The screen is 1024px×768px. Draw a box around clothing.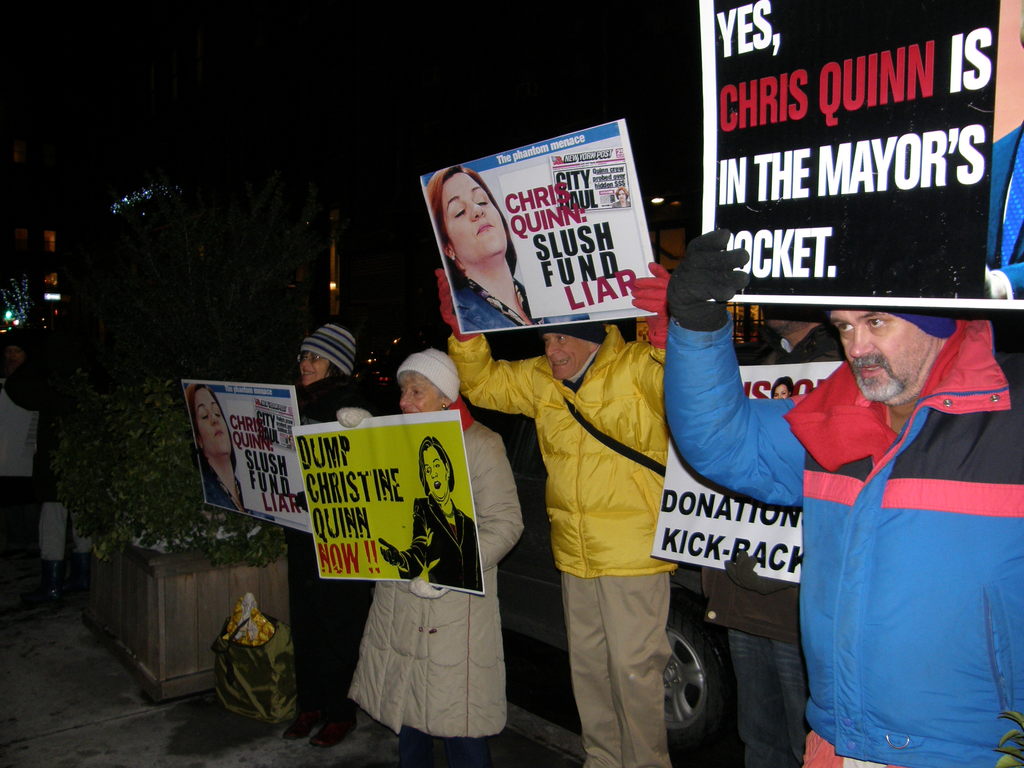
left=333, top=348, right=532, bottom=767.
